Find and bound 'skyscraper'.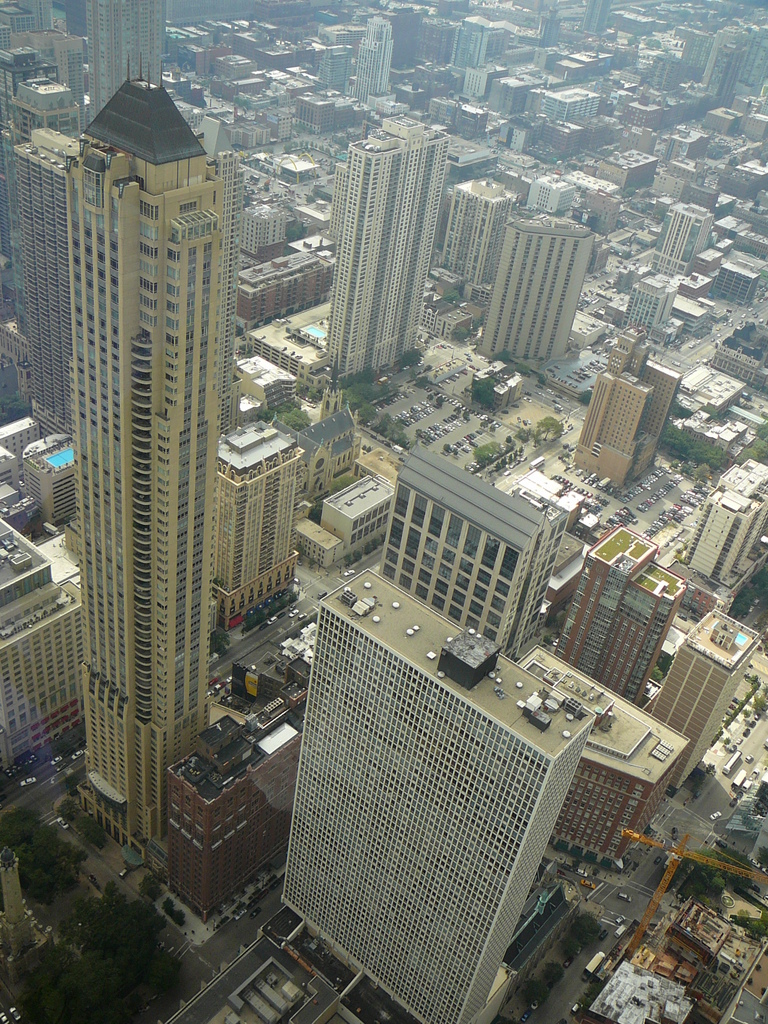
Bound: 385, 438, 574, 664.
